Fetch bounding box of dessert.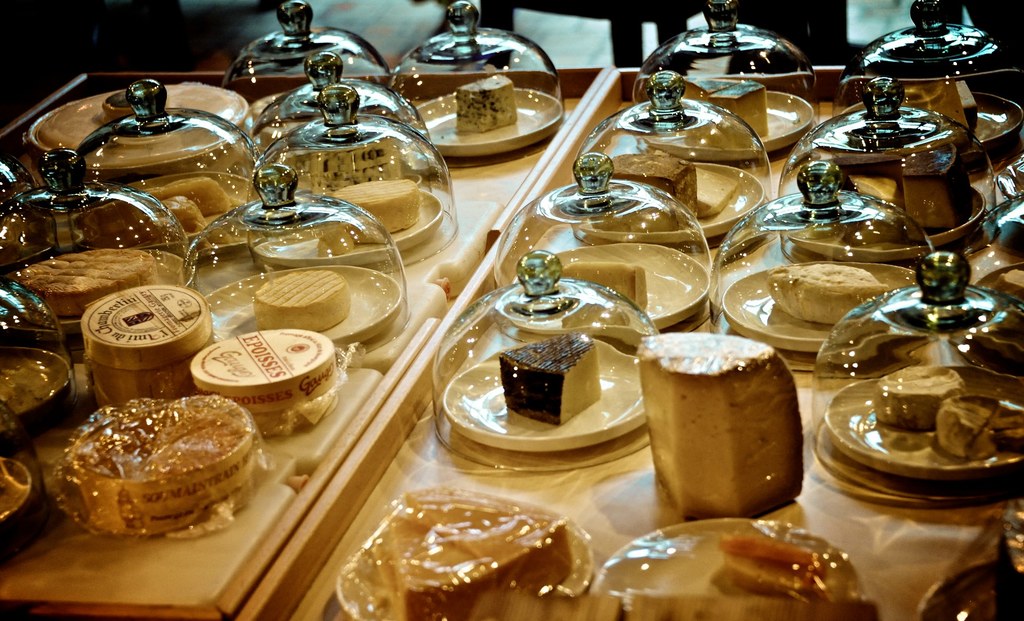
Bbox: box=[0, 356, 50, 424].
